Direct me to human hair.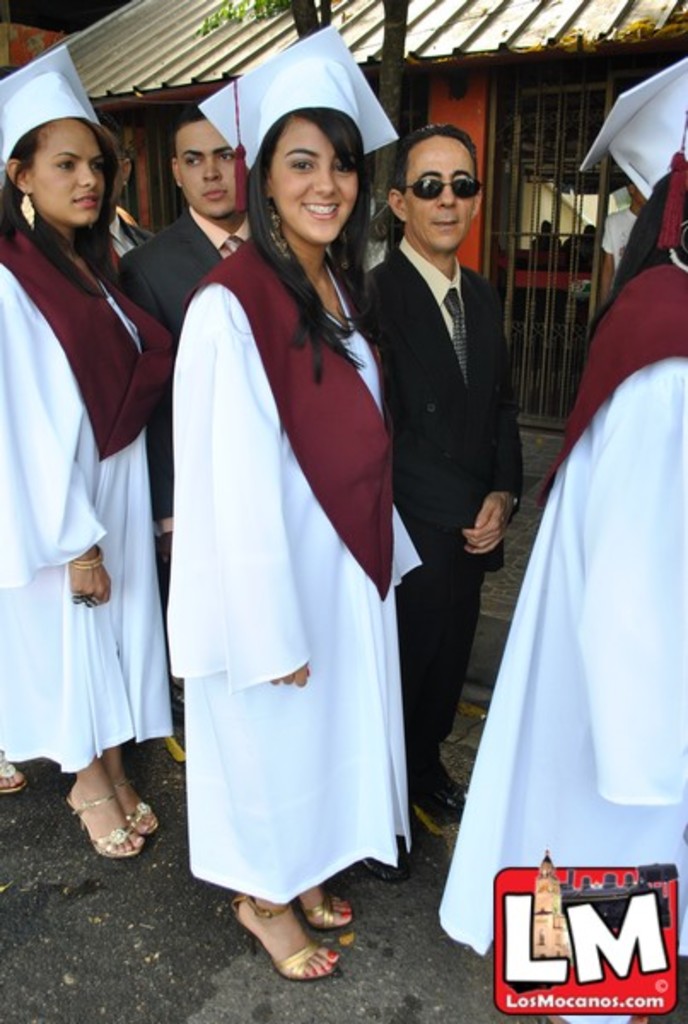
Direction: bbox=[389, 123, 480, 207].
